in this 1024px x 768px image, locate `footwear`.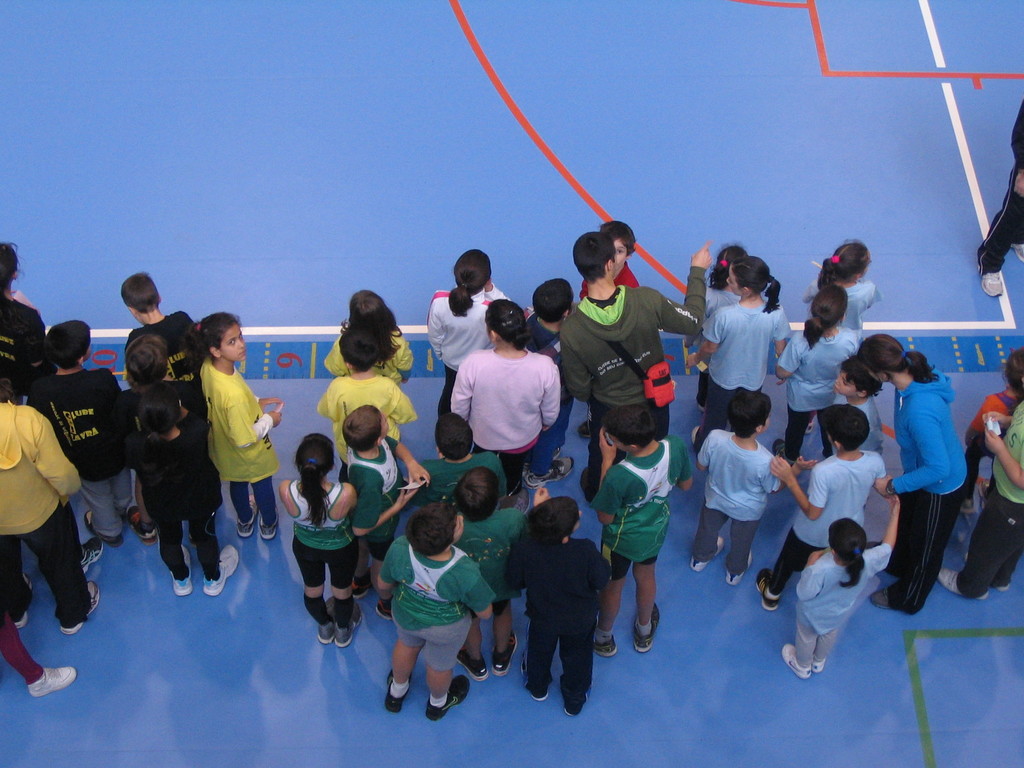
Bounding box: (left=782, top=643, right=812, bottom=678).
